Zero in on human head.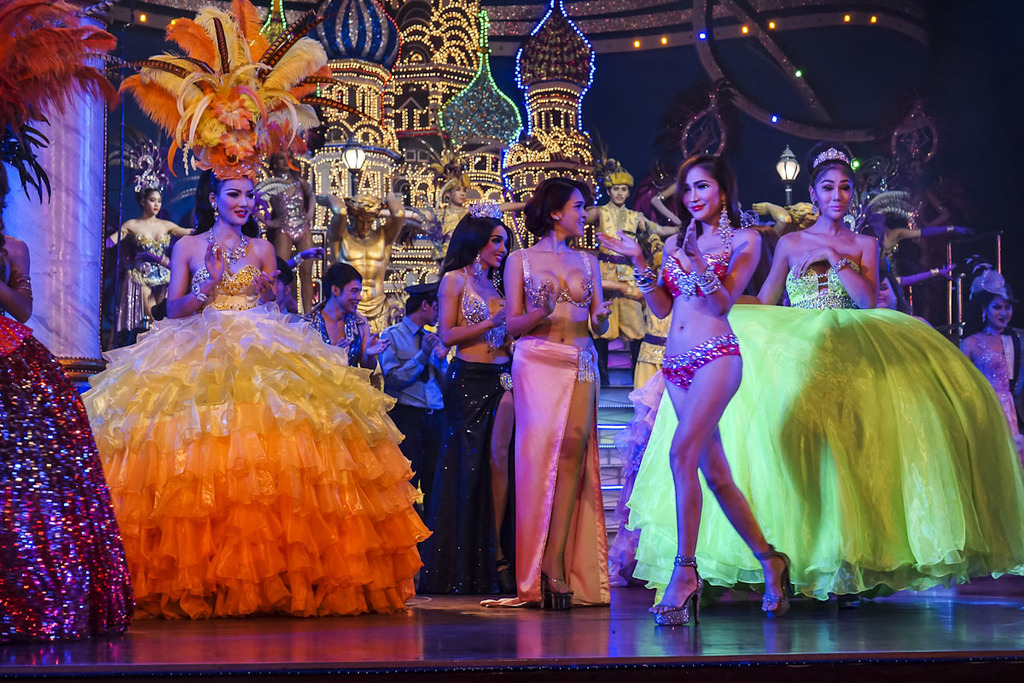
Zeroed in: crop(451, 200, 514, 270).
